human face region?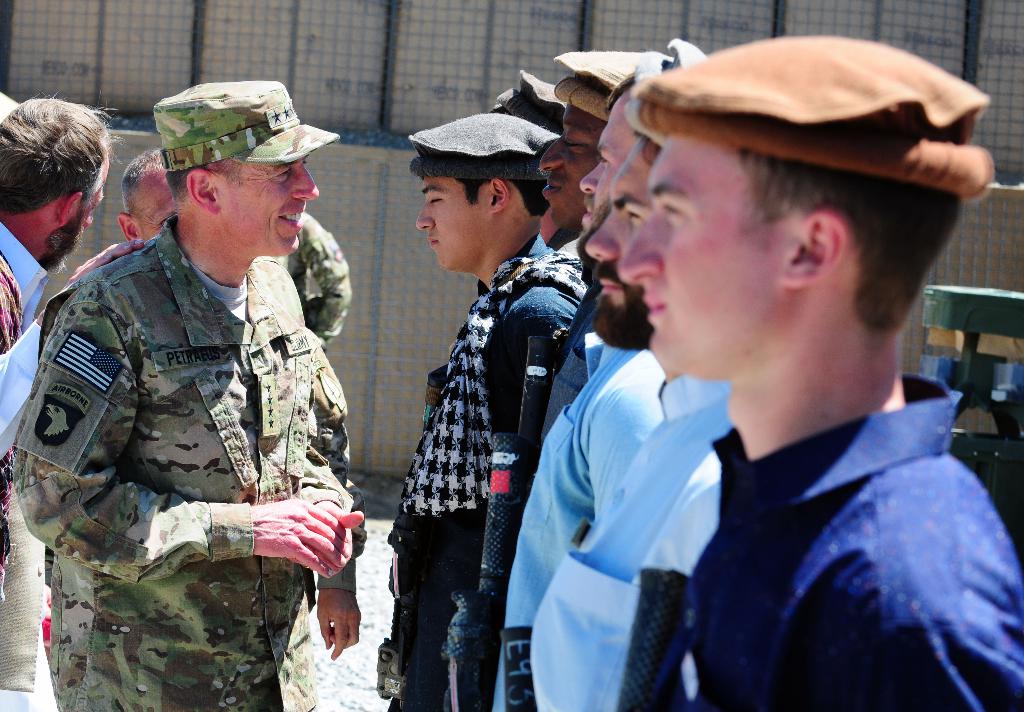
{"x1": 581, "y1": 89, "x2": 637, "y2": 234}
